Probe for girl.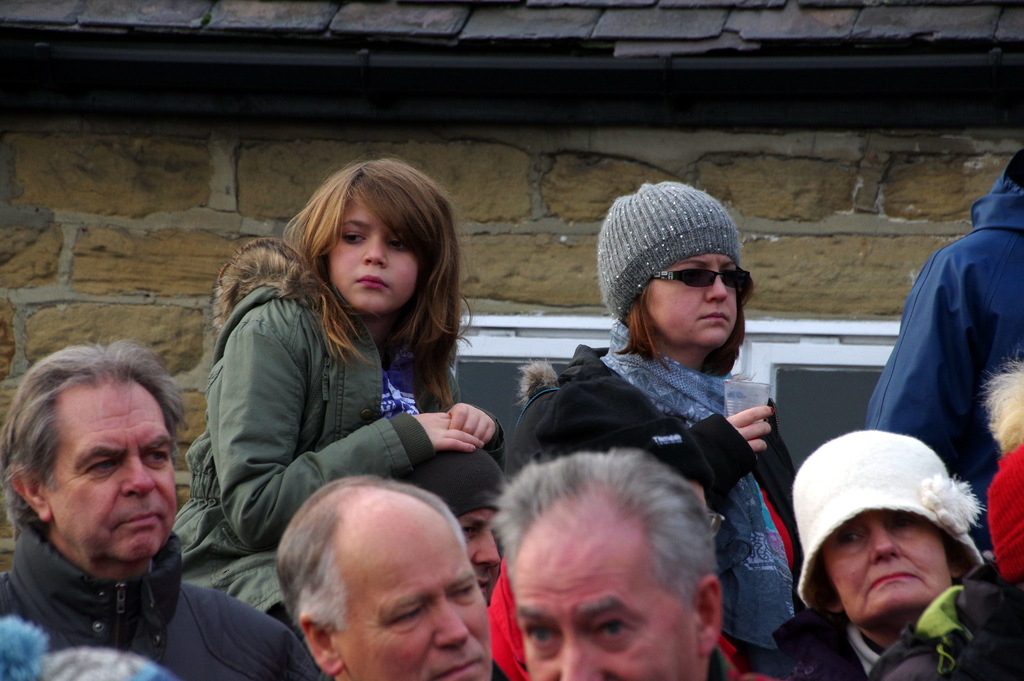
Probe result: 166, 144, 501, 621.
